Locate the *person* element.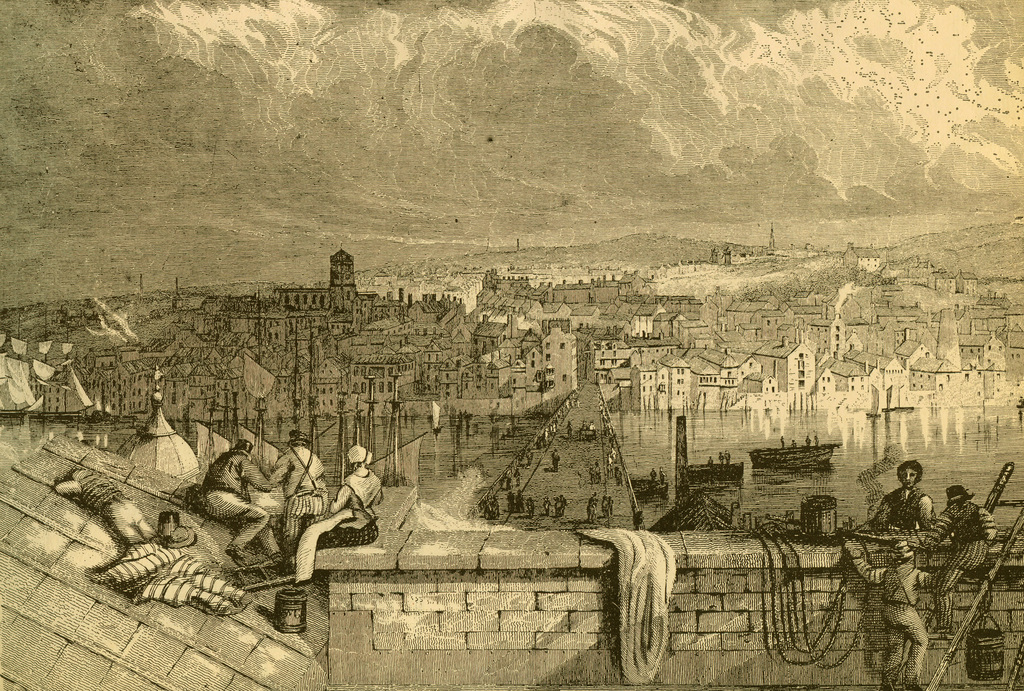
Element bbox: x1=876, y1=462, x2=934, y2=520.
